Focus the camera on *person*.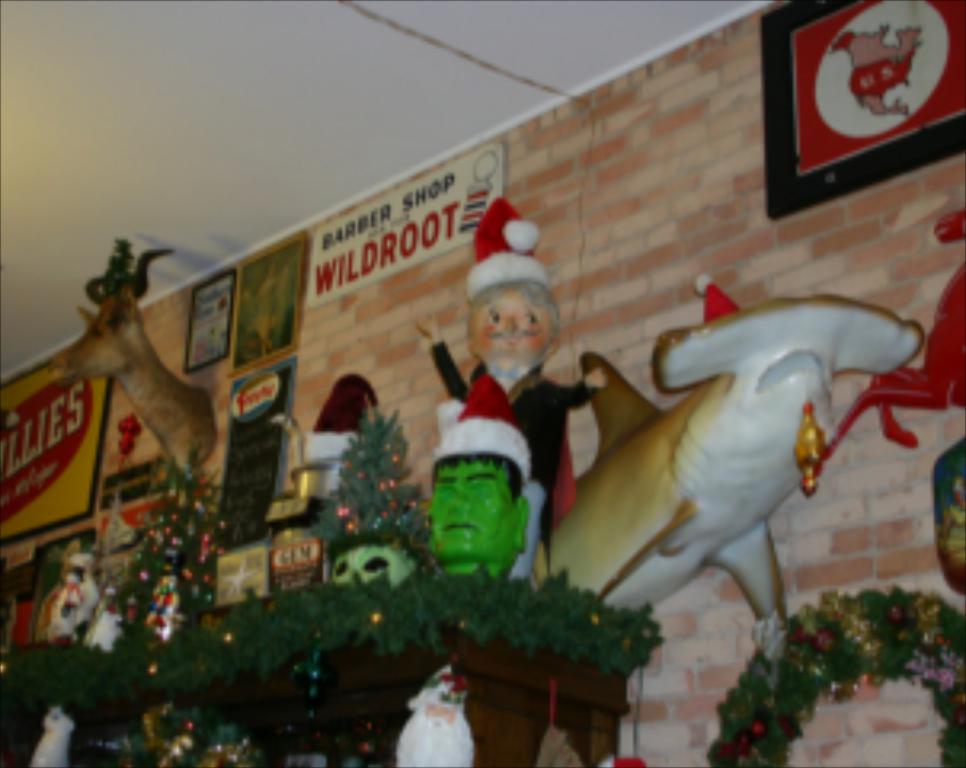
Focus region: [409,272,605,531].
